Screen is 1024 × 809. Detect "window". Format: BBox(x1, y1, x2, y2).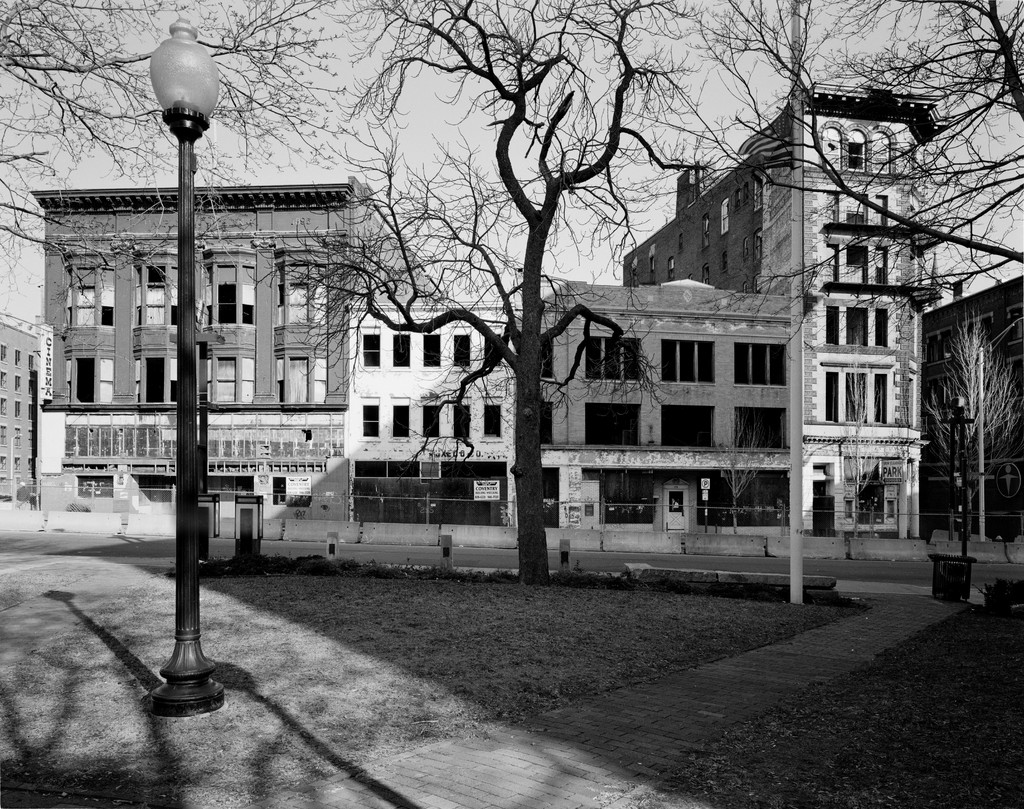
BBox(703, 211, 712, 248).
